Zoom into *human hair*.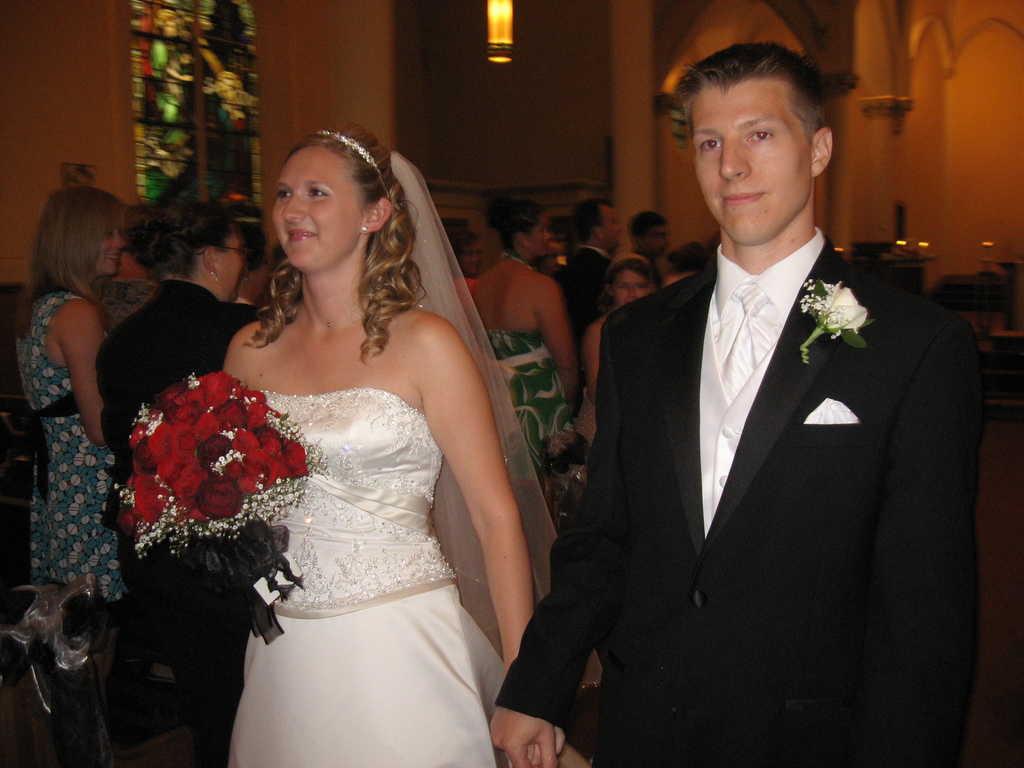
Zoom target: <bbox>674, 41, 829, 131</bbox>.
